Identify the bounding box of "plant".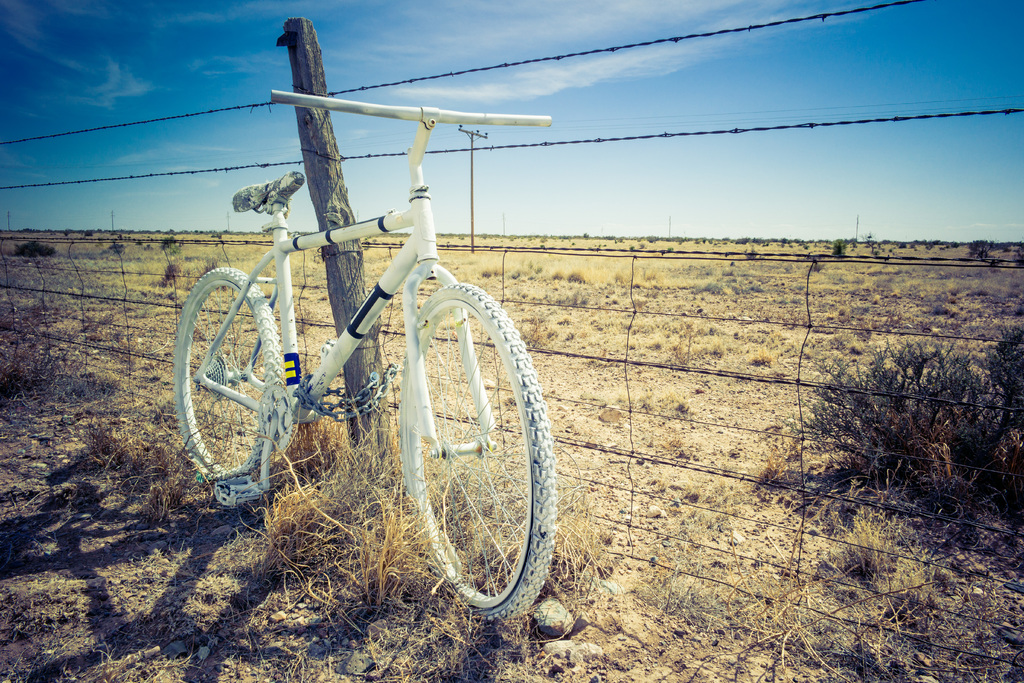
{"left": 271, "top": 443, "right": 462, "bottom": 611}.
